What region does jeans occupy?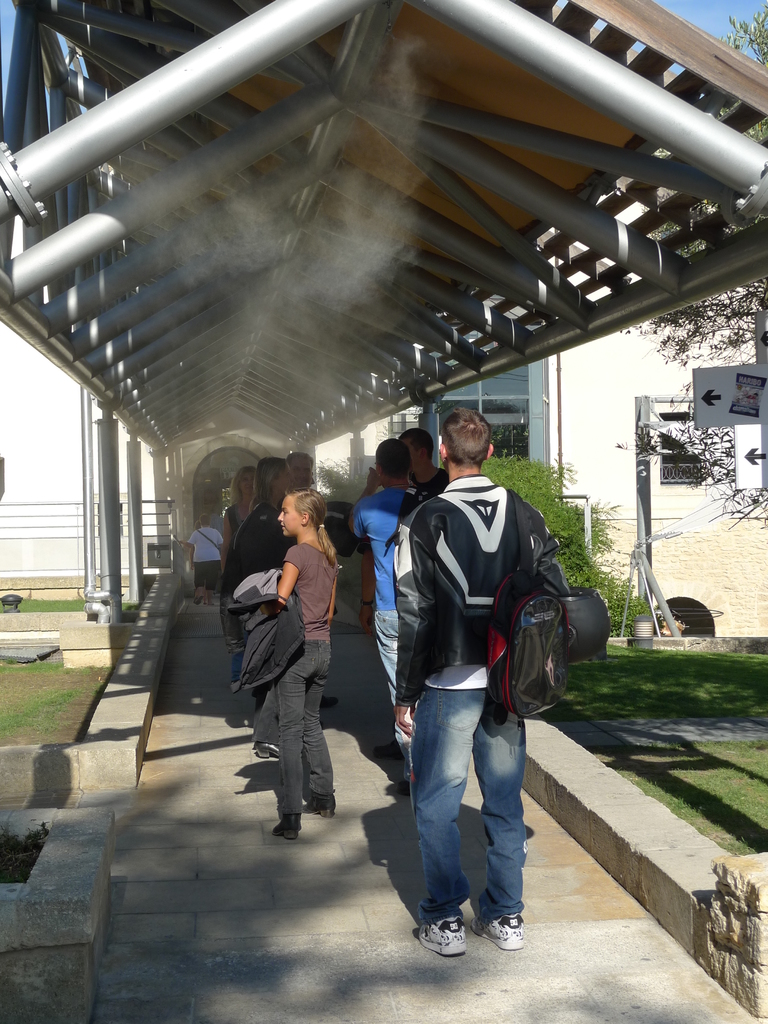
Rect(275, 638, 331, 822).
